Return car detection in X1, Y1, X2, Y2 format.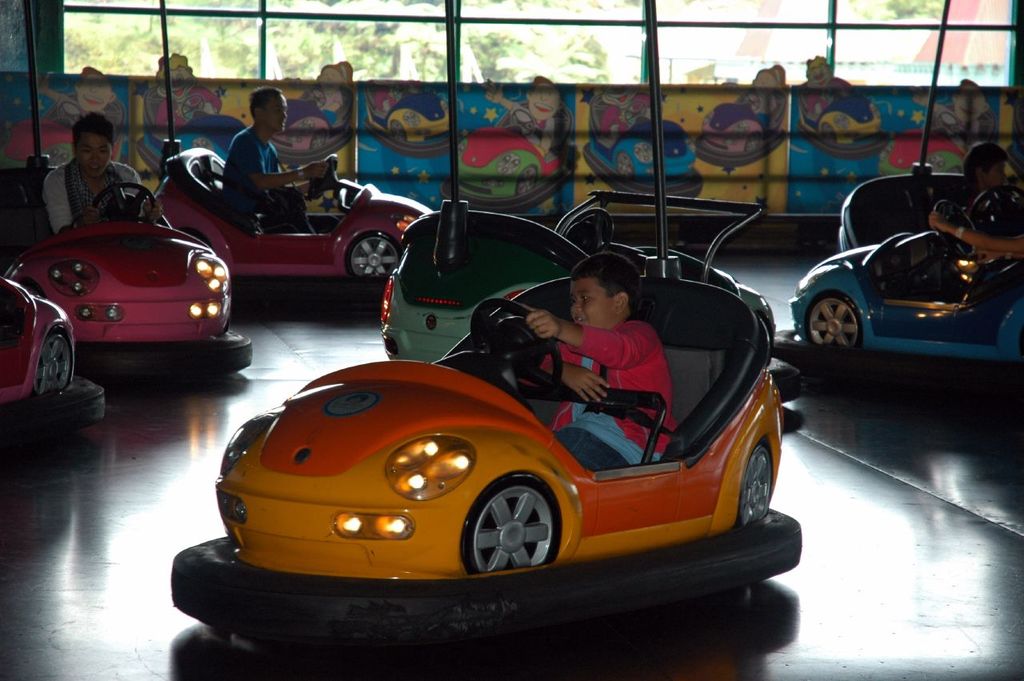
787, 198, 1023, 351.
